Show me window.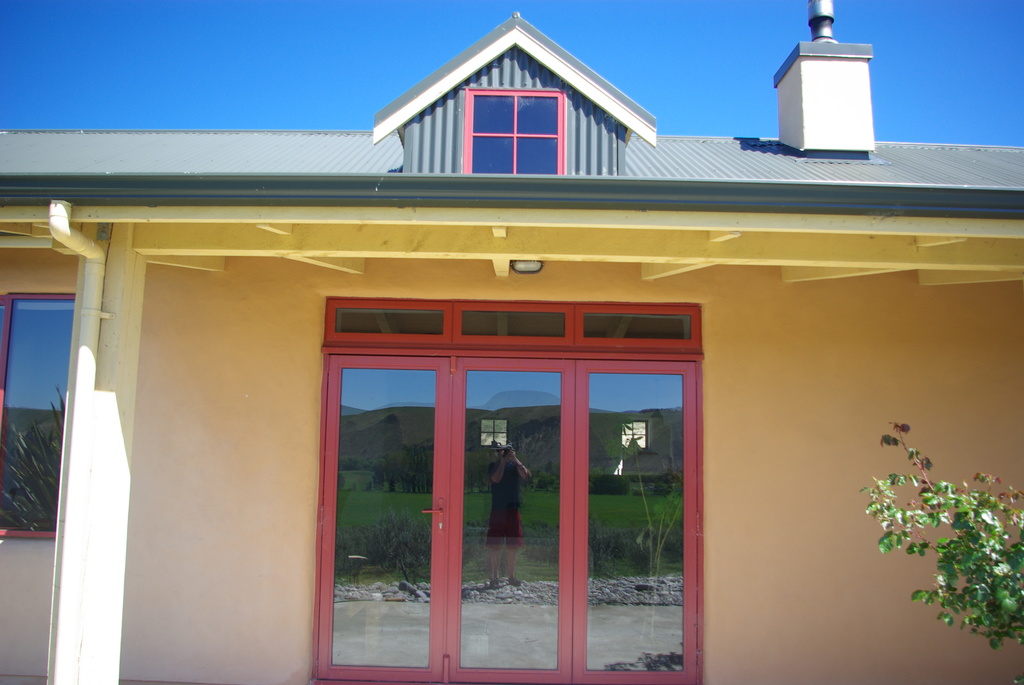
window is here: [314,345,699,684].
